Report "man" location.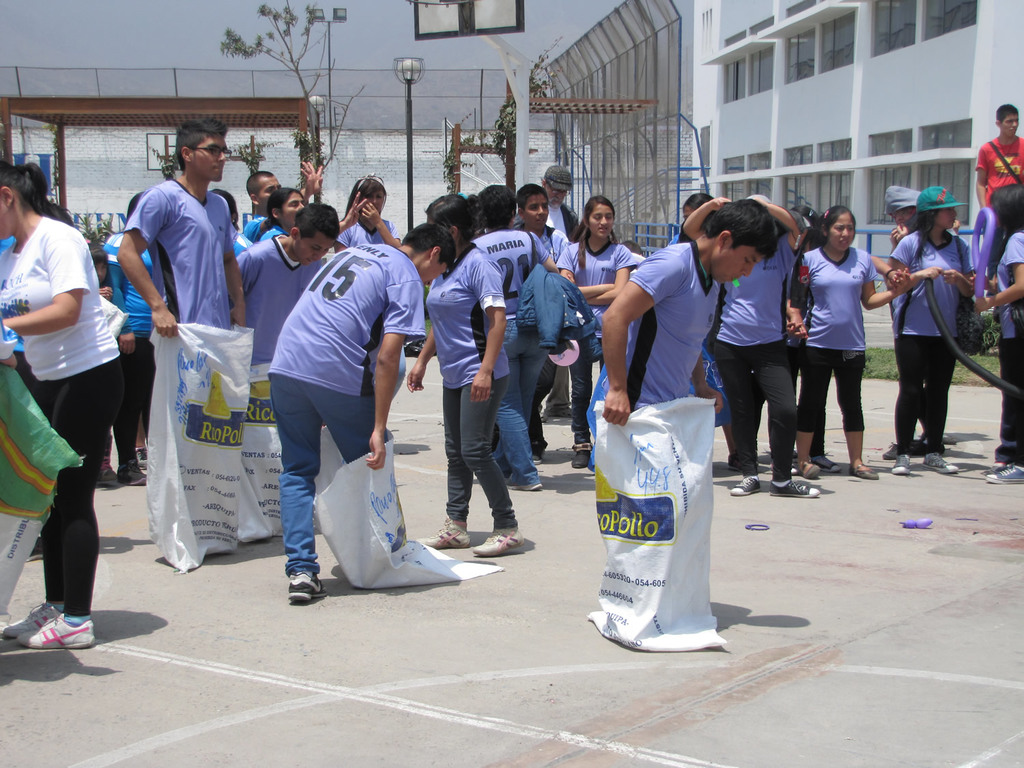
Report: select_region(513, 162, 578, 421).
